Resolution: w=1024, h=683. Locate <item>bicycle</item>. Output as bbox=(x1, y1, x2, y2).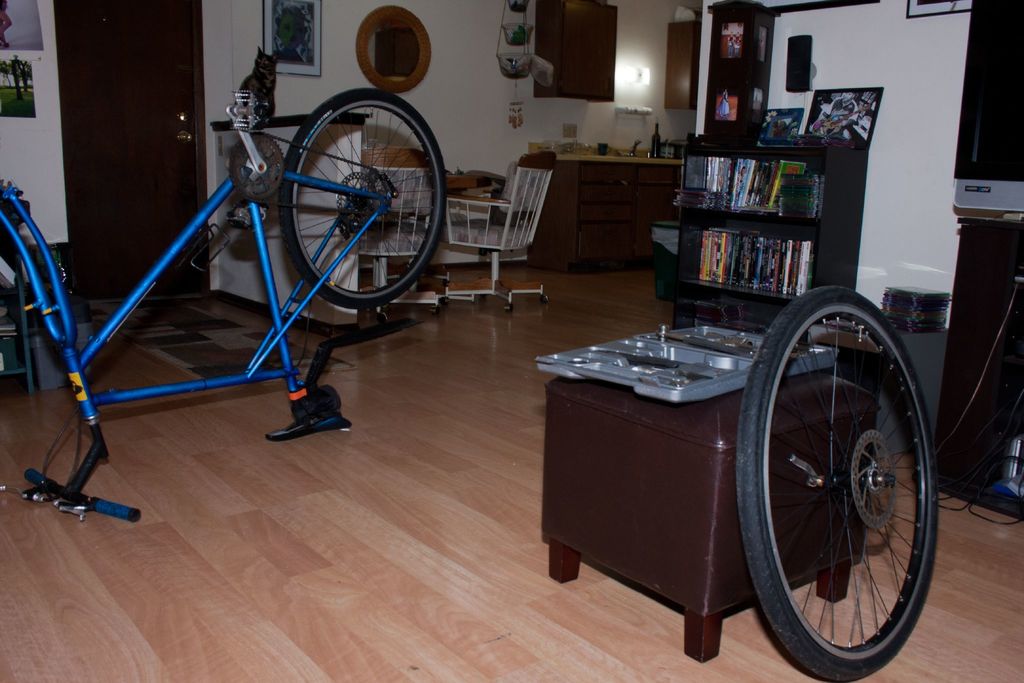
bbox=(0, 89, 451, 516).
